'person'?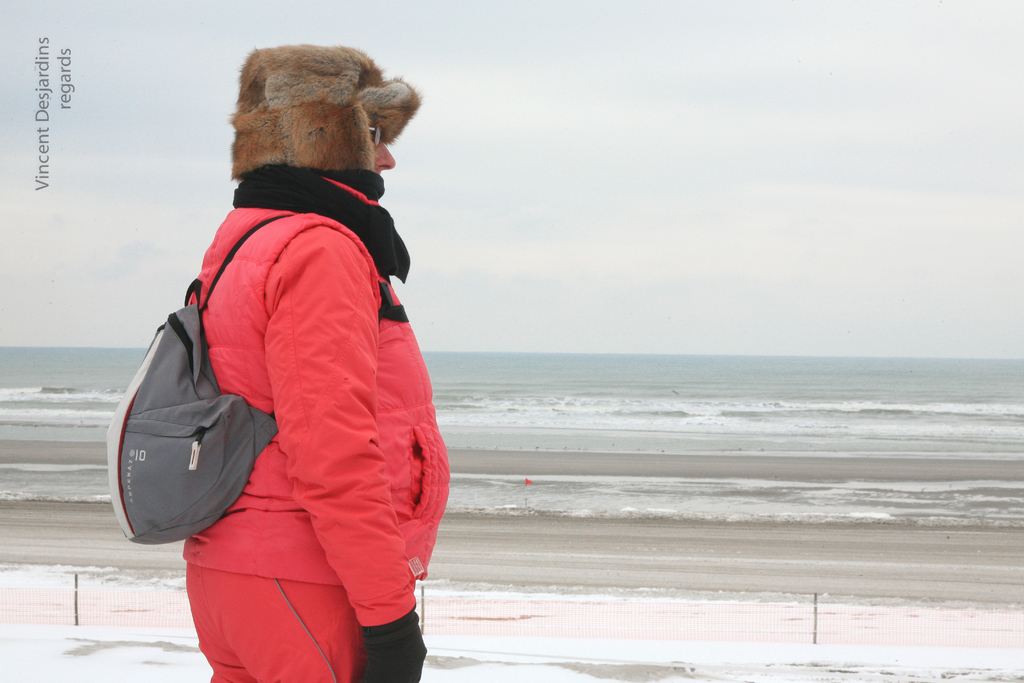
(143, 6, 456, 658)
